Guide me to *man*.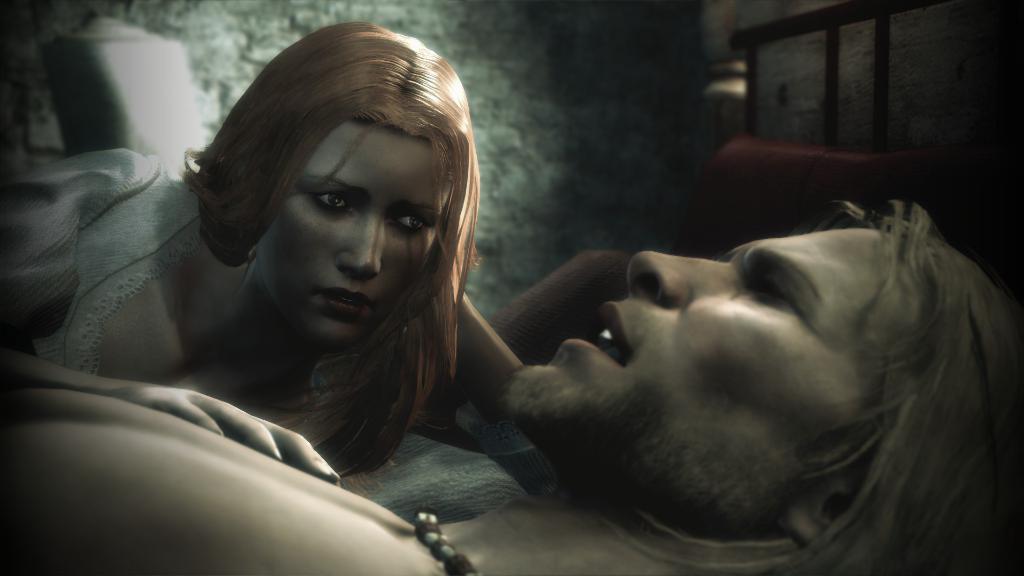
Guidance: (0,200,1023,575).
